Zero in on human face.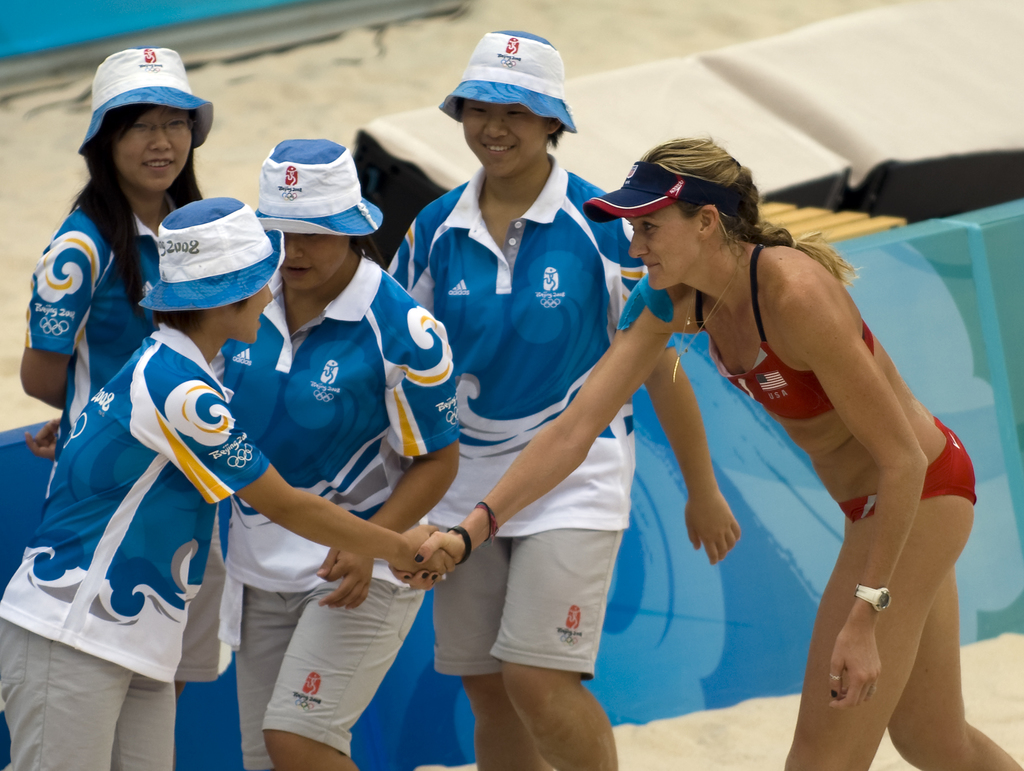
Zeroed in: (x1=287, y1=238, x2=357, y2=294).
